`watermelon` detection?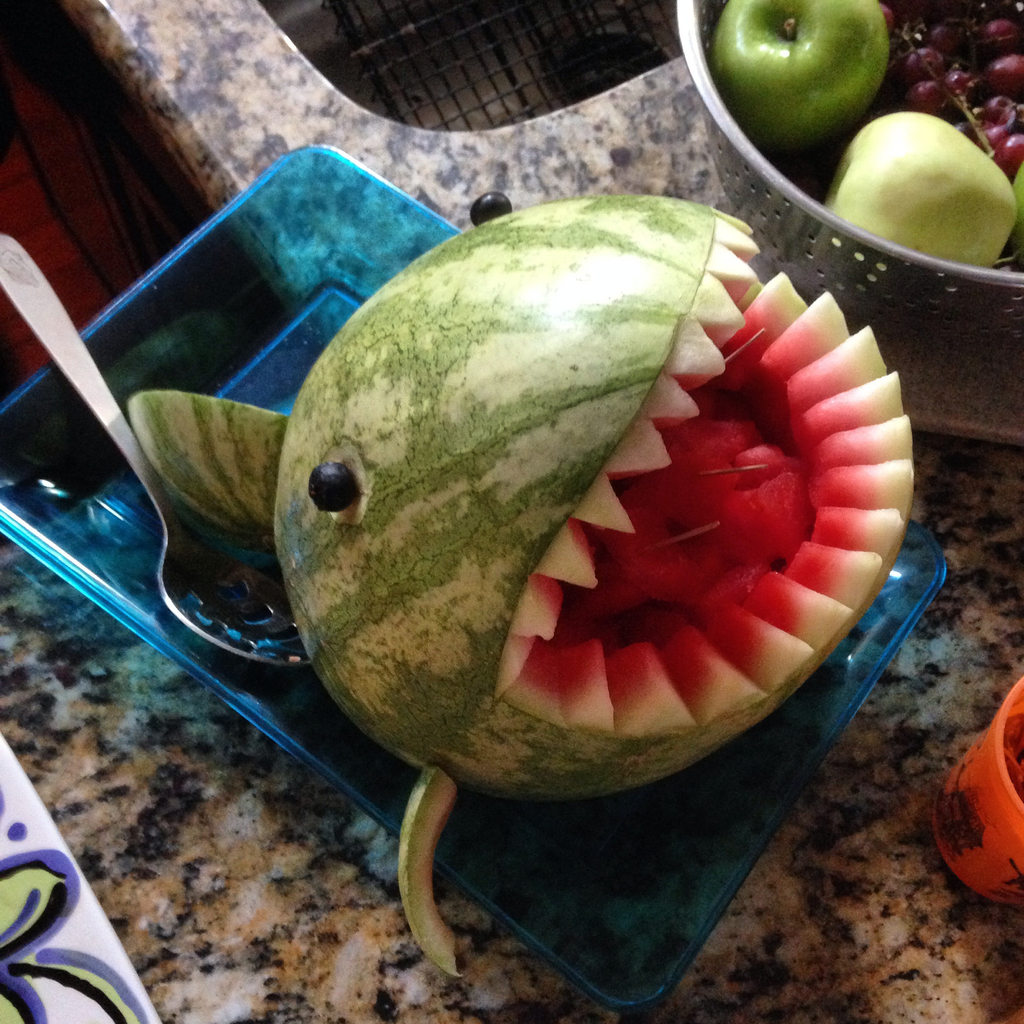
123, 199, 920, 970
